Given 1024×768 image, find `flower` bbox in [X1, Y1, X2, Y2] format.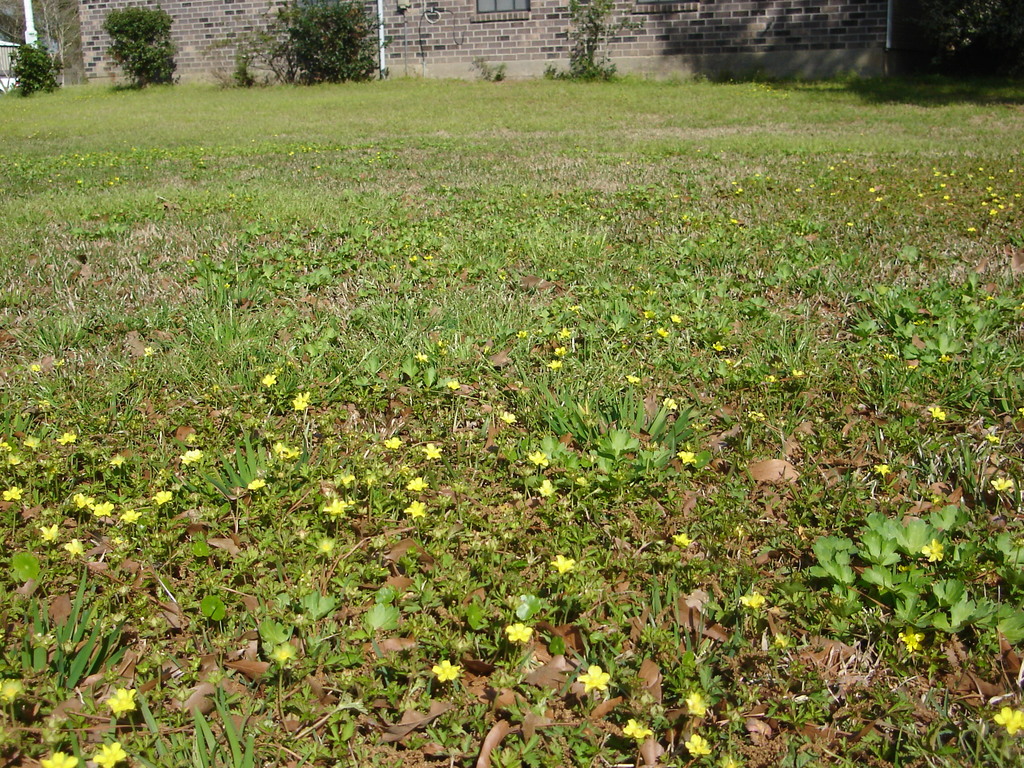
[179, 450, 200, 468].
